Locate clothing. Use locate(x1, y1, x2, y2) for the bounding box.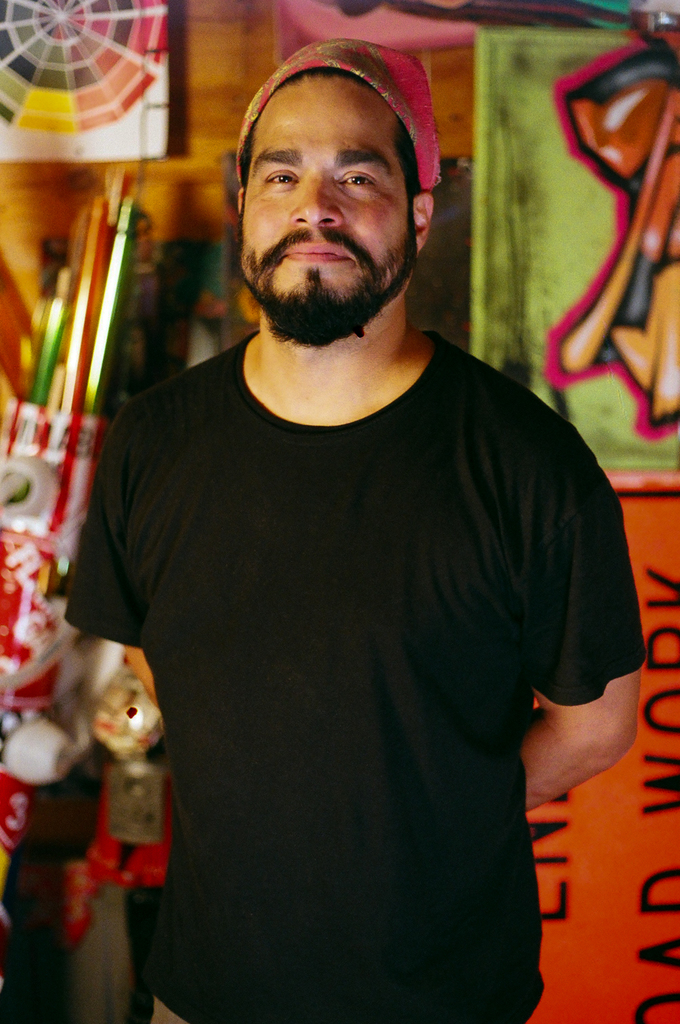
locate(81, 263, 629, 1000).
